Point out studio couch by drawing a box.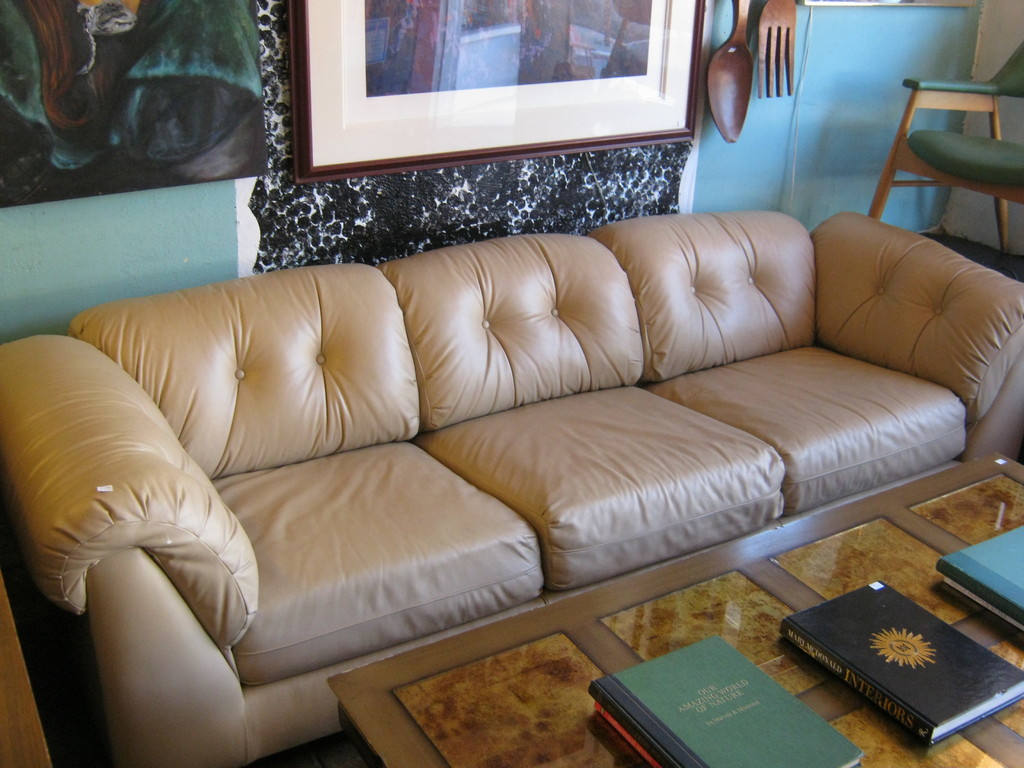
<box>3,200,1023,767</box>.
